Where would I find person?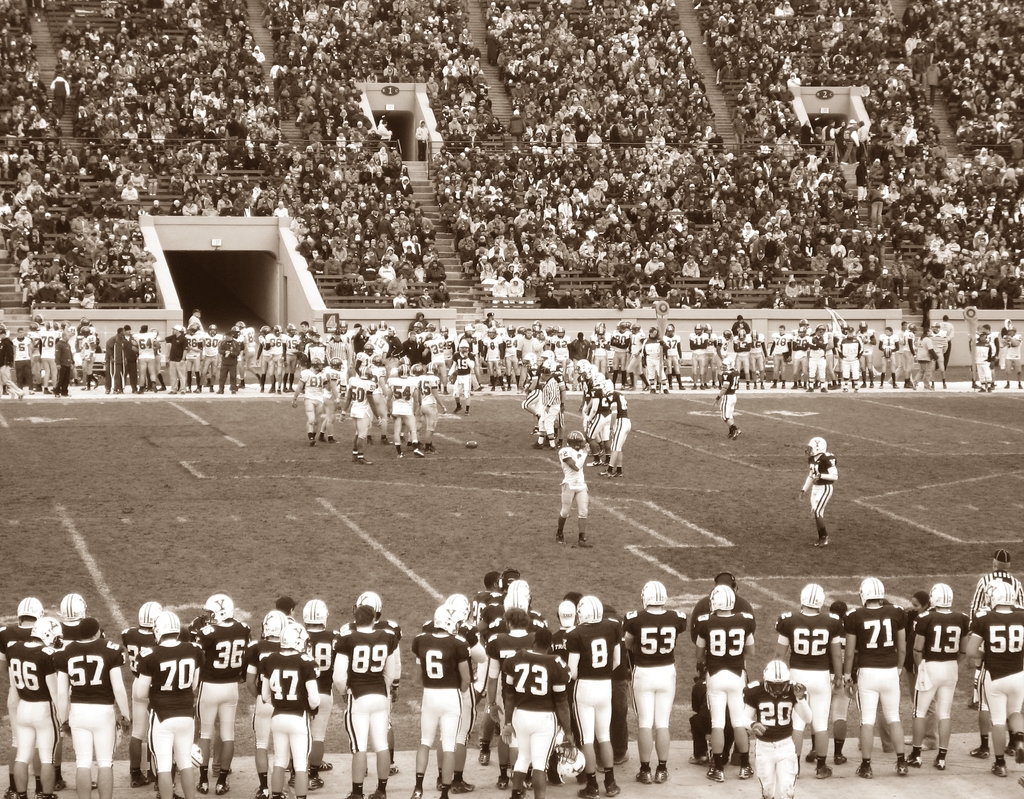
At [196,615,253,793].
